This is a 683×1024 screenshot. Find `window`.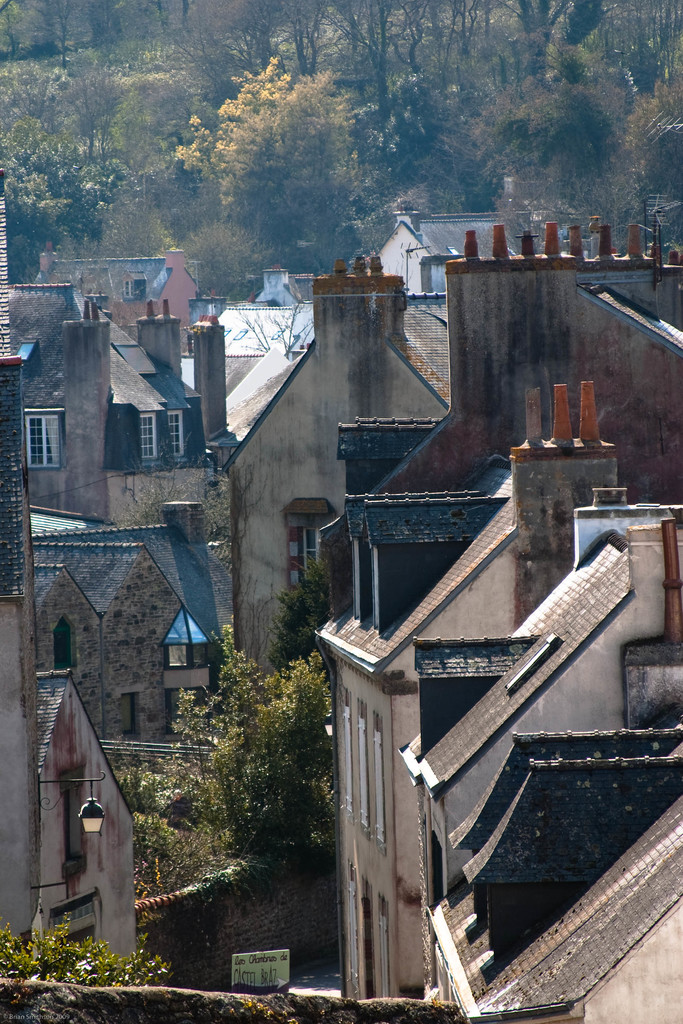
Bounding box: pyautogui.locateOnScreen(138, 418, 156, 454).
